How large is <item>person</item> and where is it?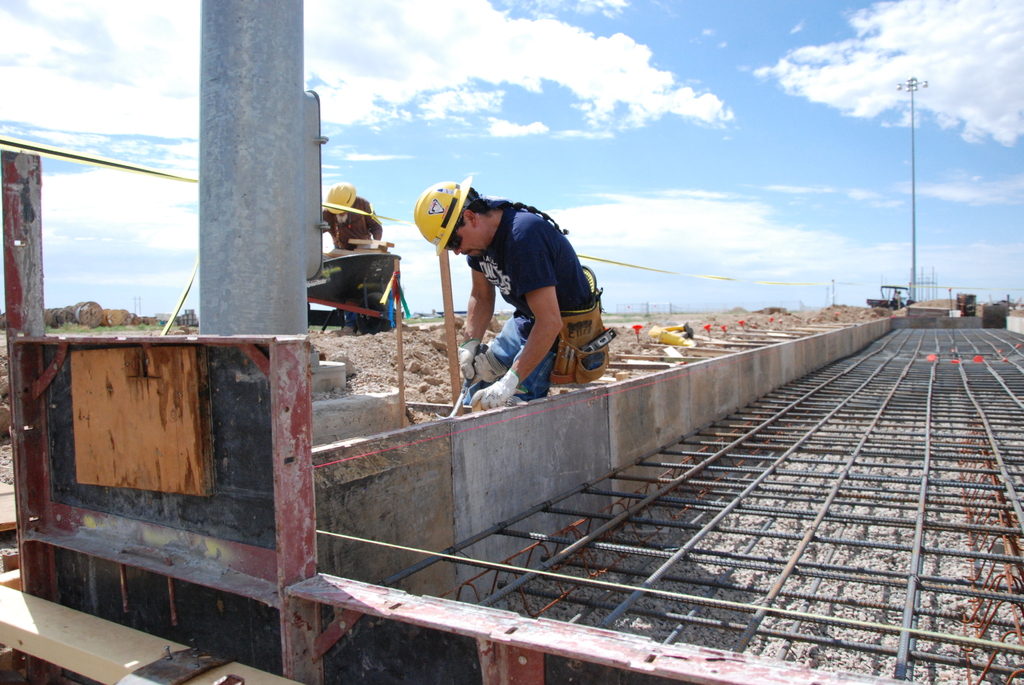
Bounding box: left=404, top=180, right=613, bottom=407.
